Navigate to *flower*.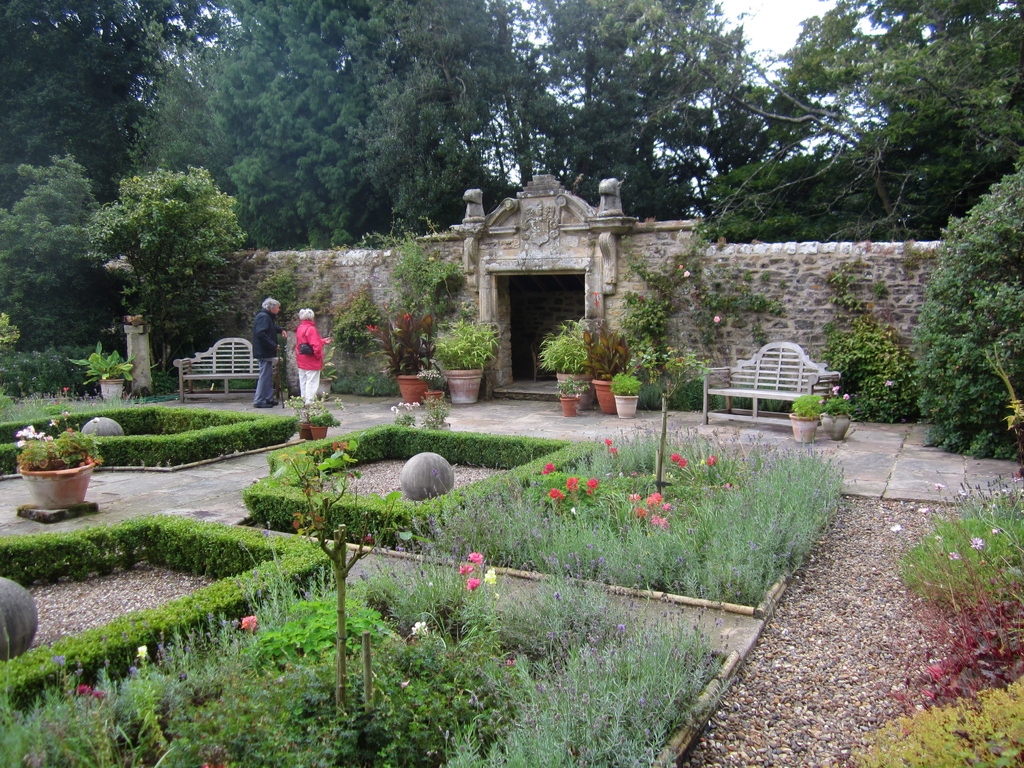
Navigation target: 650/490/663/500.
